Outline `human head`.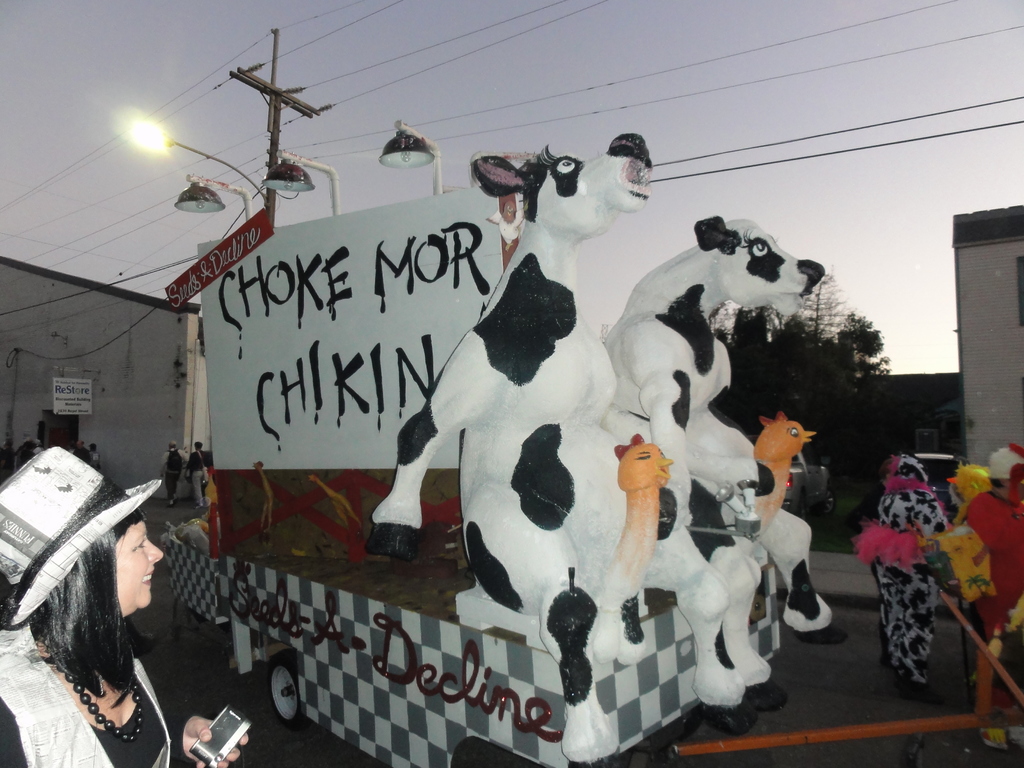
Outline: x1=23 y1=460 x2=170 y2=666.
